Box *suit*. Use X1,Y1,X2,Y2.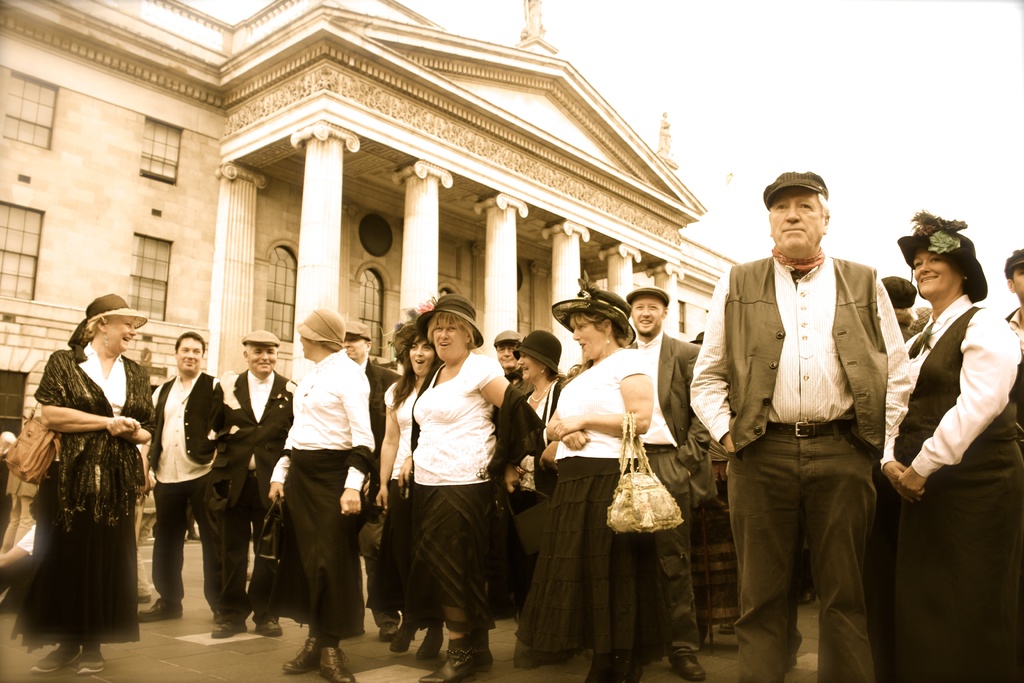
706,206,918,675.
